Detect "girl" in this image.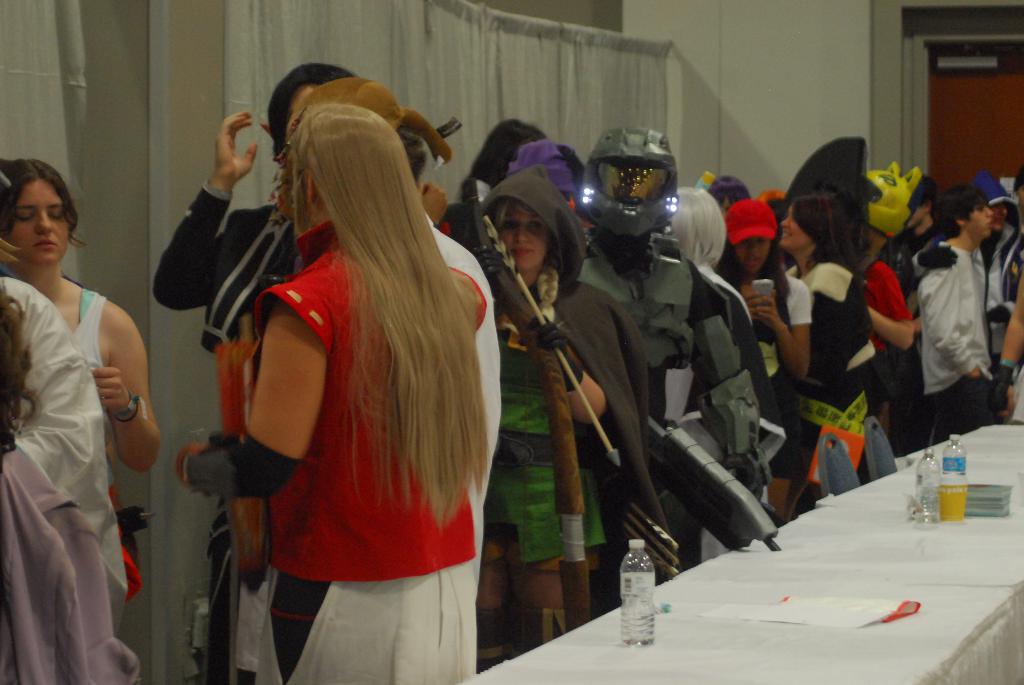
Detection: [left=181, top=101, right=479, bottom=684].
